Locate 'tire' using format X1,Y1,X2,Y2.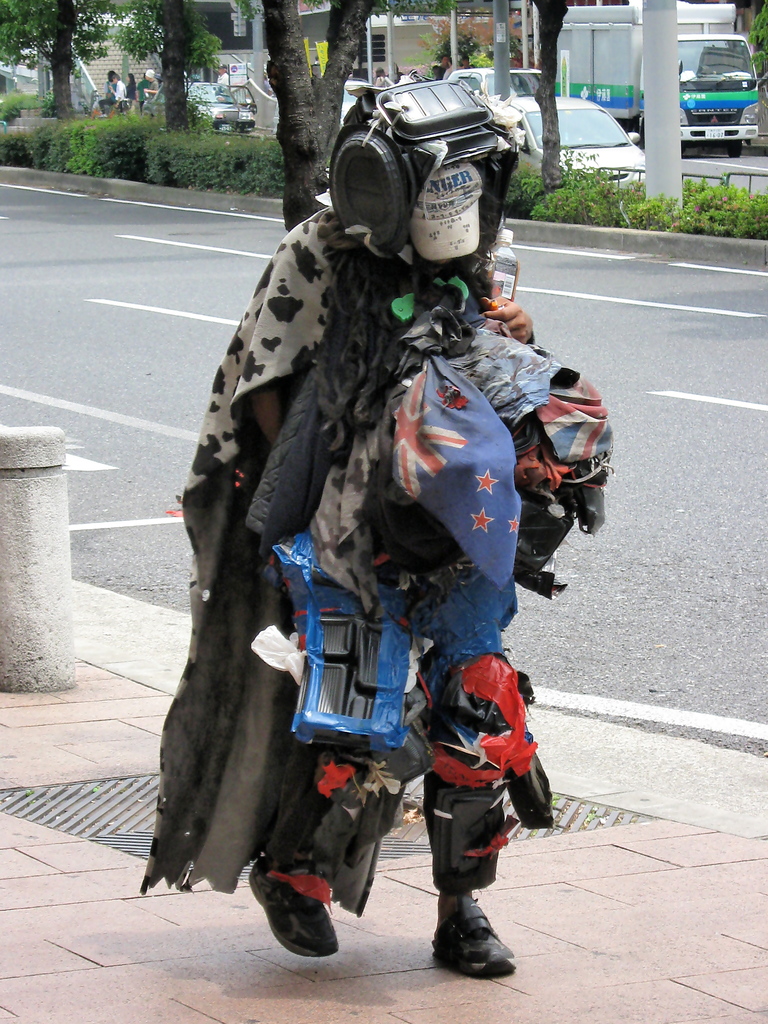
723,139,742,160.
